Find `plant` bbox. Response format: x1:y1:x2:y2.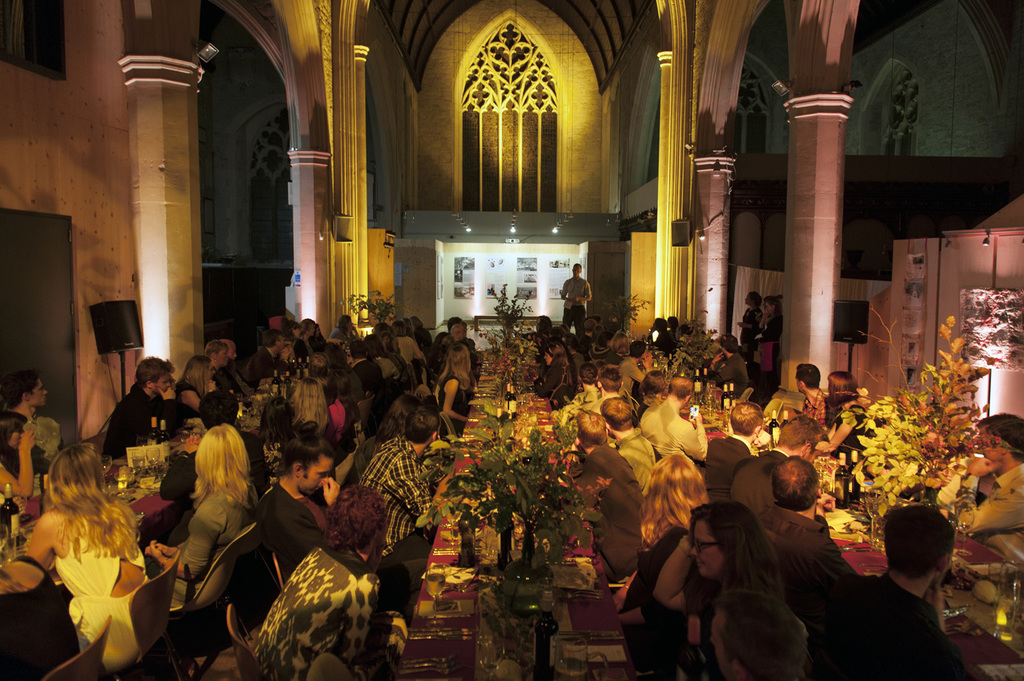
855:293:1021:504.
